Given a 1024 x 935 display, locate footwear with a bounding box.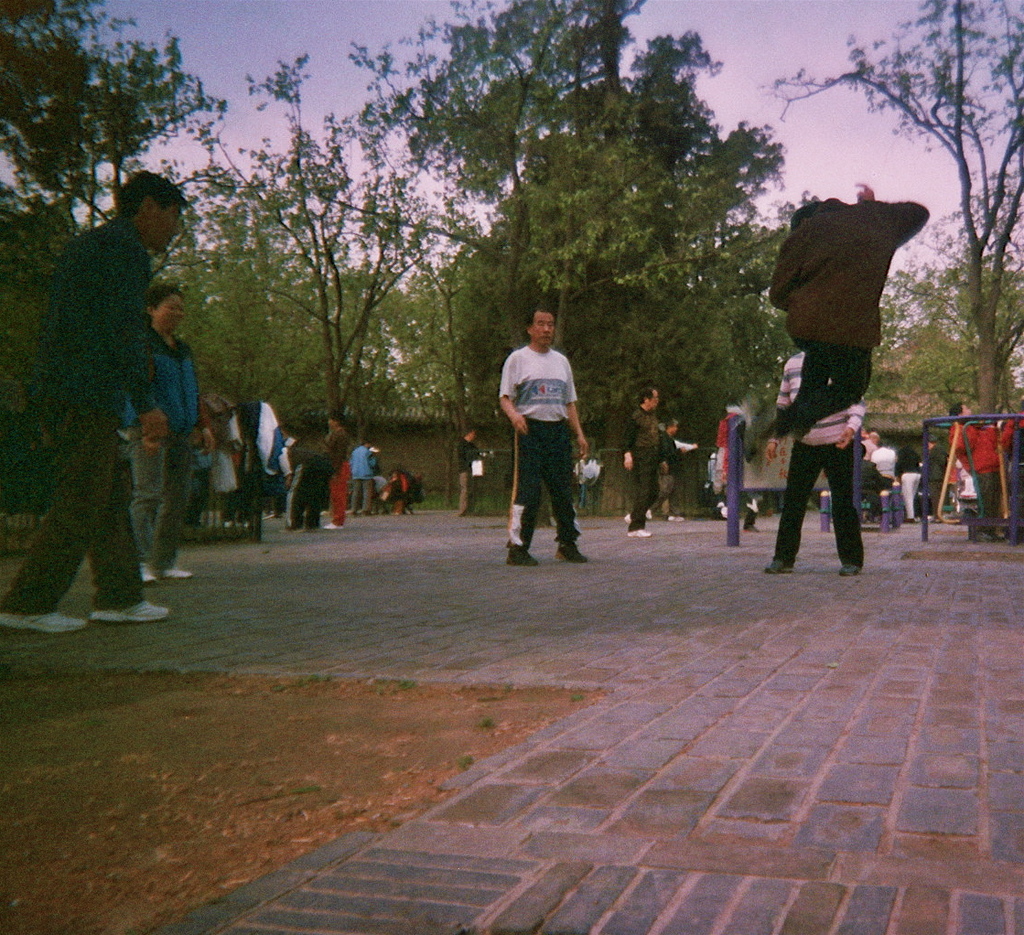
Located: <region>620, 516, 636, 522</region>.
